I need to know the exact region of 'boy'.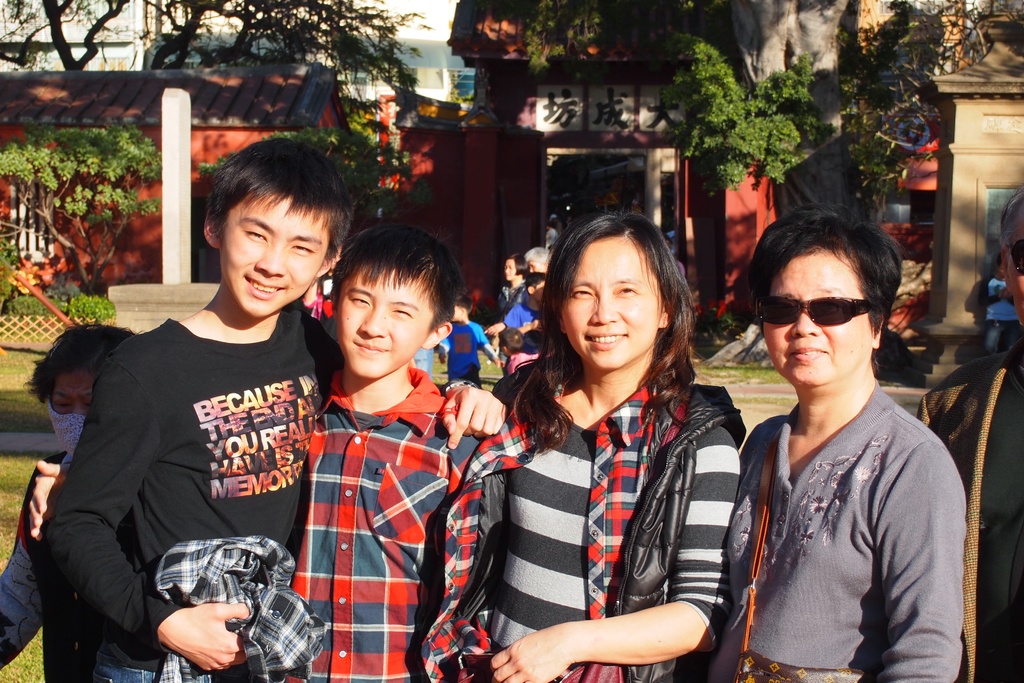
Region: 270 223 483 682.
